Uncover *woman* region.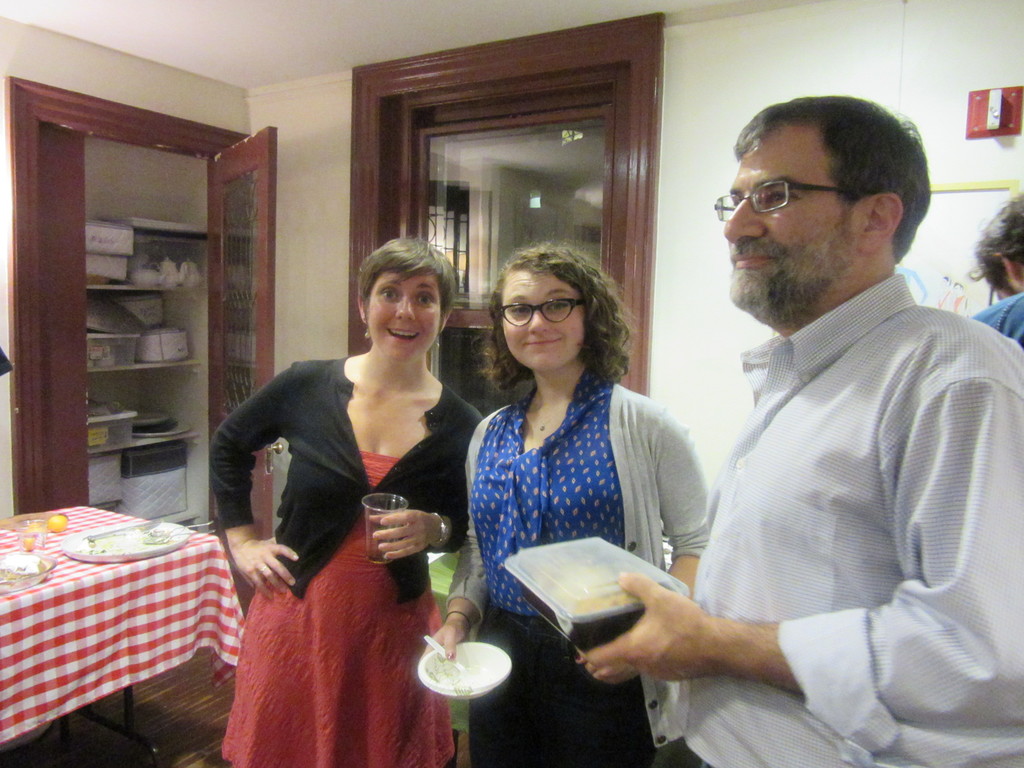
Uncovered: BBox(208, 231, 484, 756).
